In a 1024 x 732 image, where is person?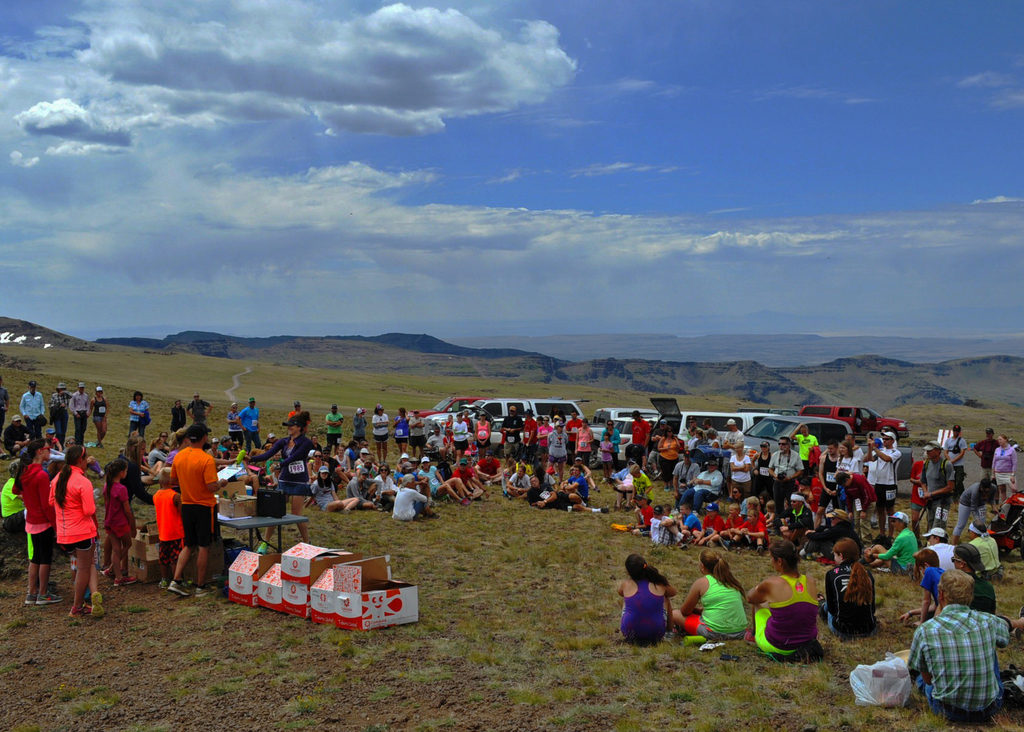
<bbox>664, 497, 691, 540</bbox>.
